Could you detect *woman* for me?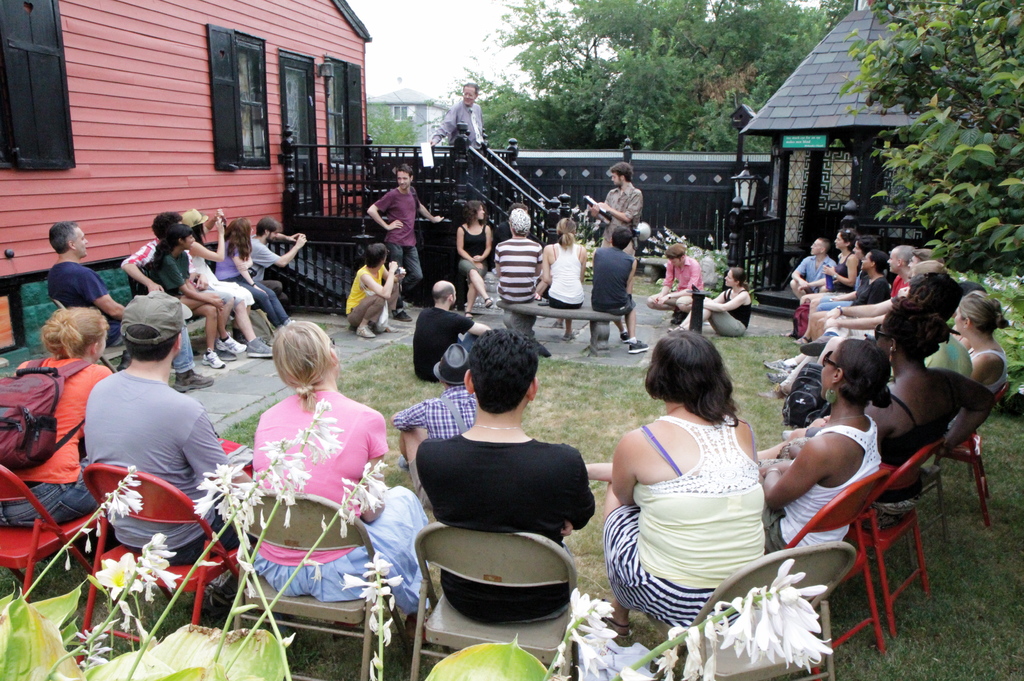
Detection result: rect(184, 211, 278, 359).
